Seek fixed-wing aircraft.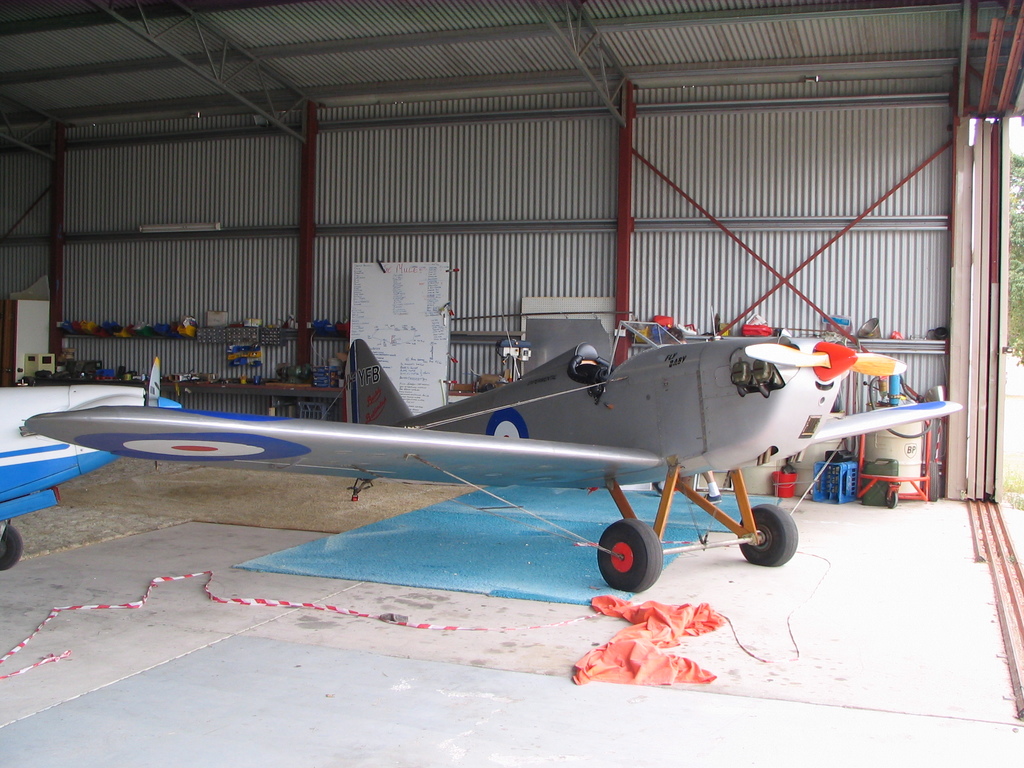
<bbox>0, 385, 196, 574</bbox>.
